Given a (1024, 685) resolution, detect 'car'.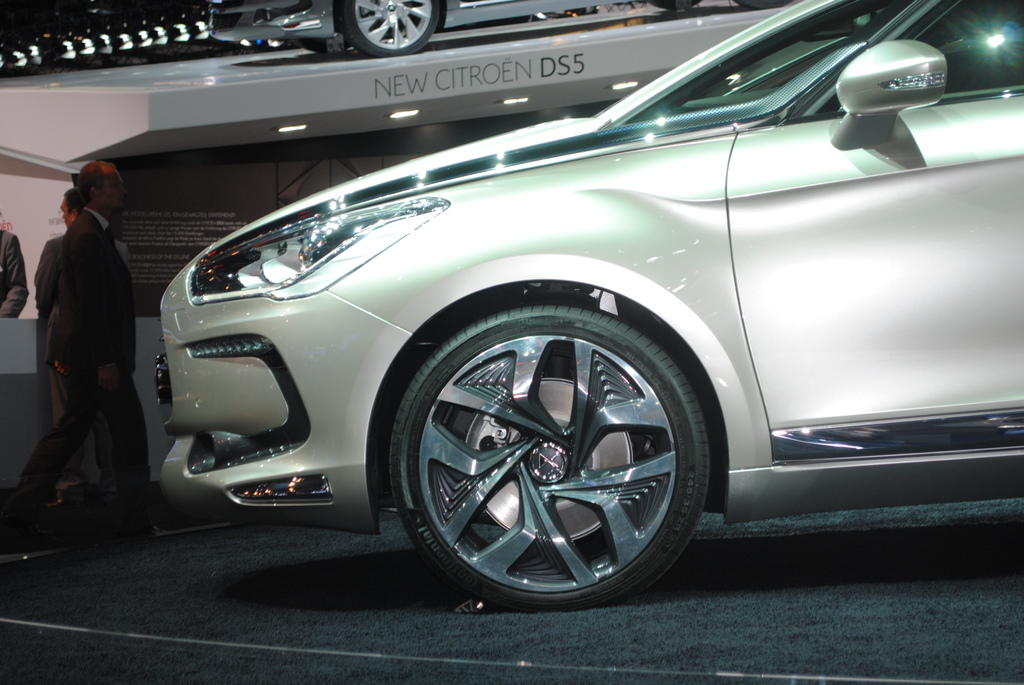
<region>204, 0, 784, 53</region>.
